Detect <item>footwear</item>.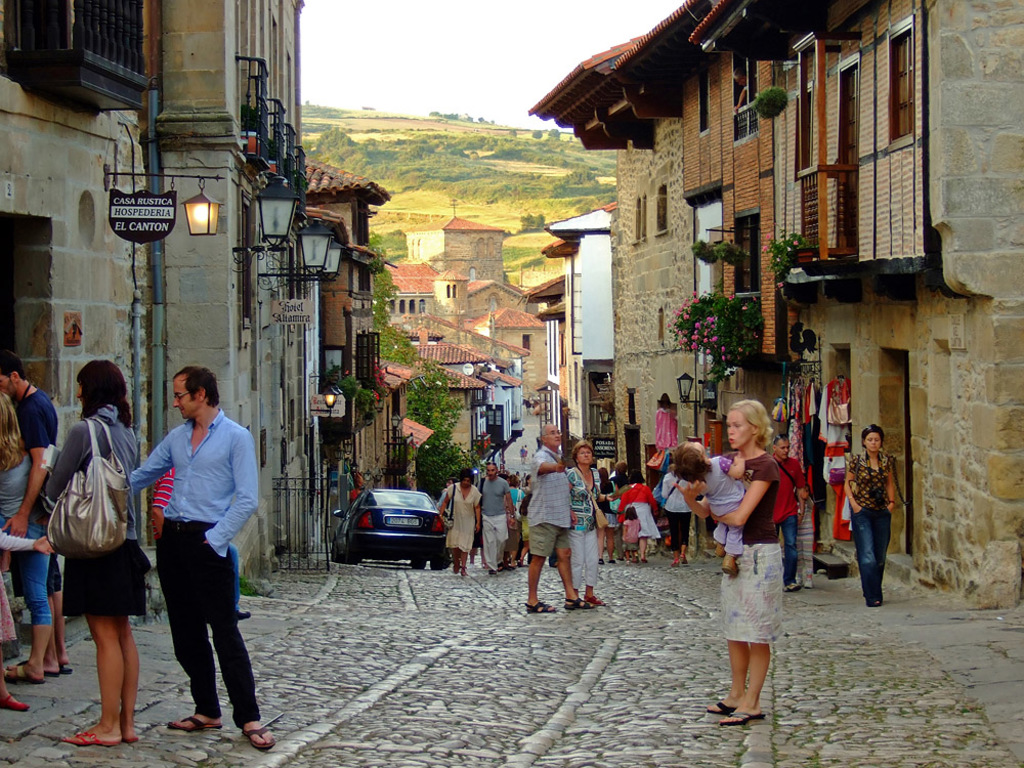
Detected at {"left": 805, "top": 574, "right": 817, "bottom": 590}.
